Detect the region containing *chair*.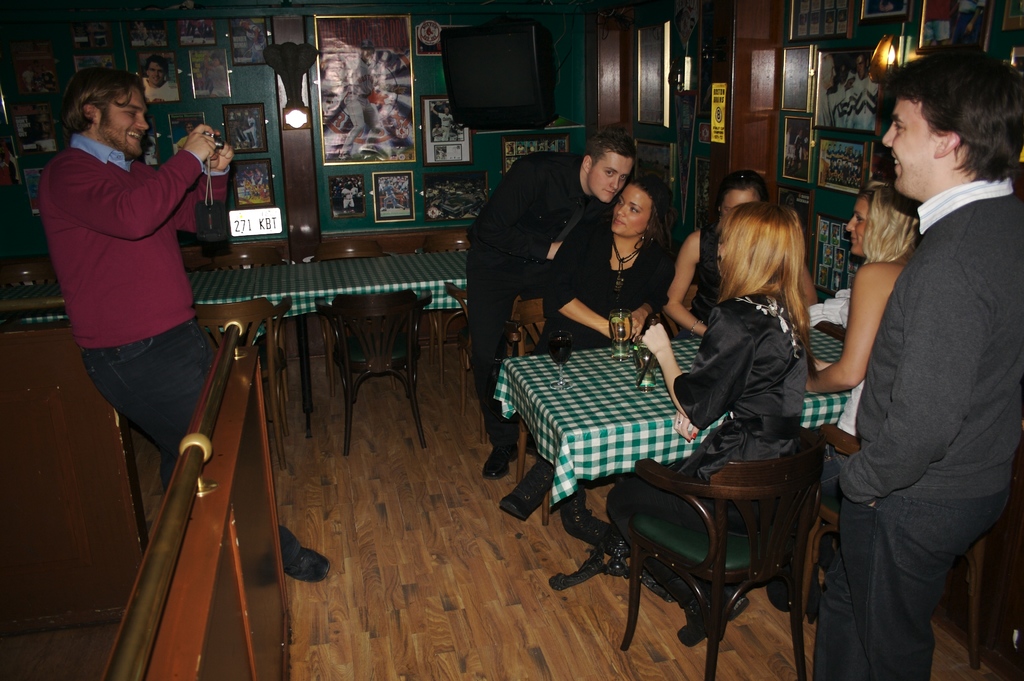
[506,297,661,525].
